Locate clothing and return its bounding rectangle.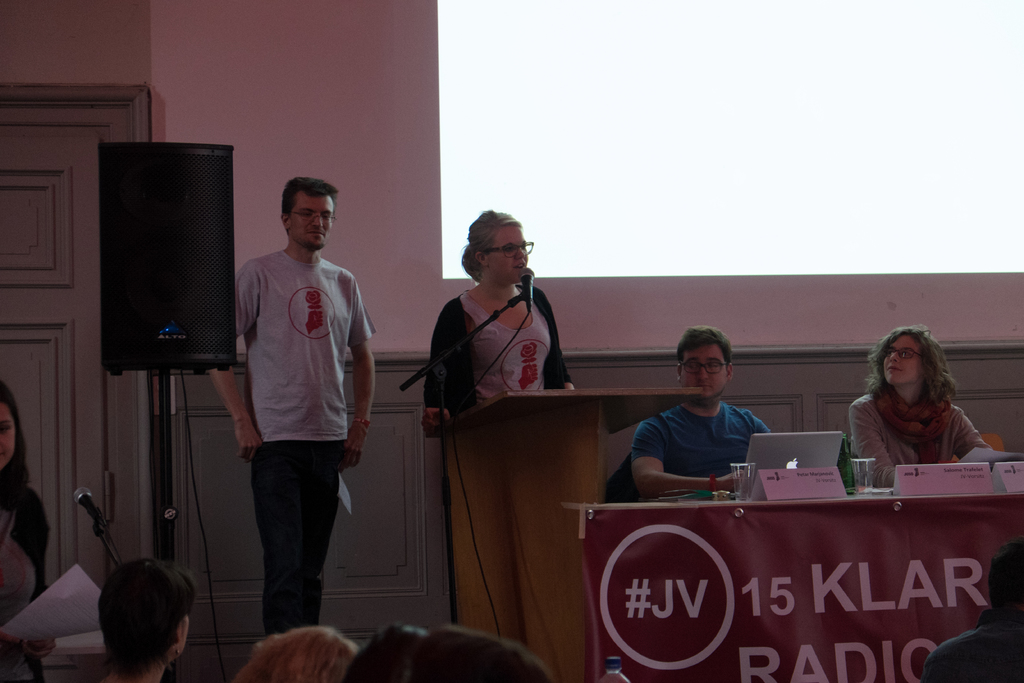
rect(0, 461, 47, 632).
